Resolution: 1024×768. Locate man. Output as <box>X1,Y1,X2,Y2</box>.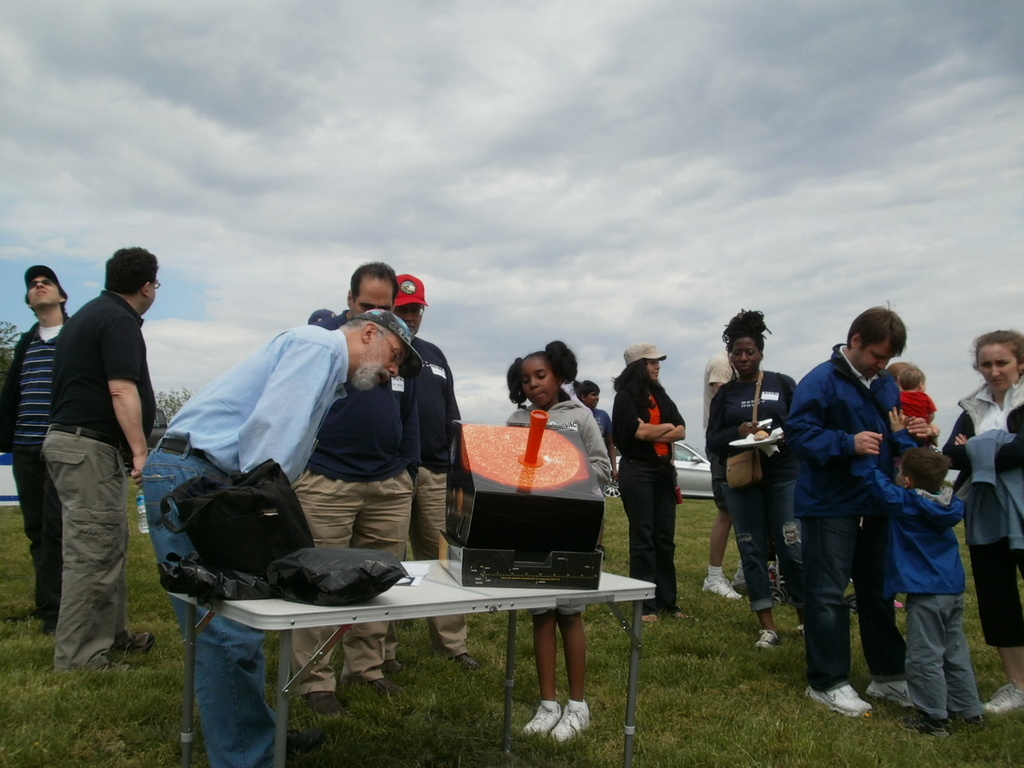
<box>291,261,415,717</box>.
